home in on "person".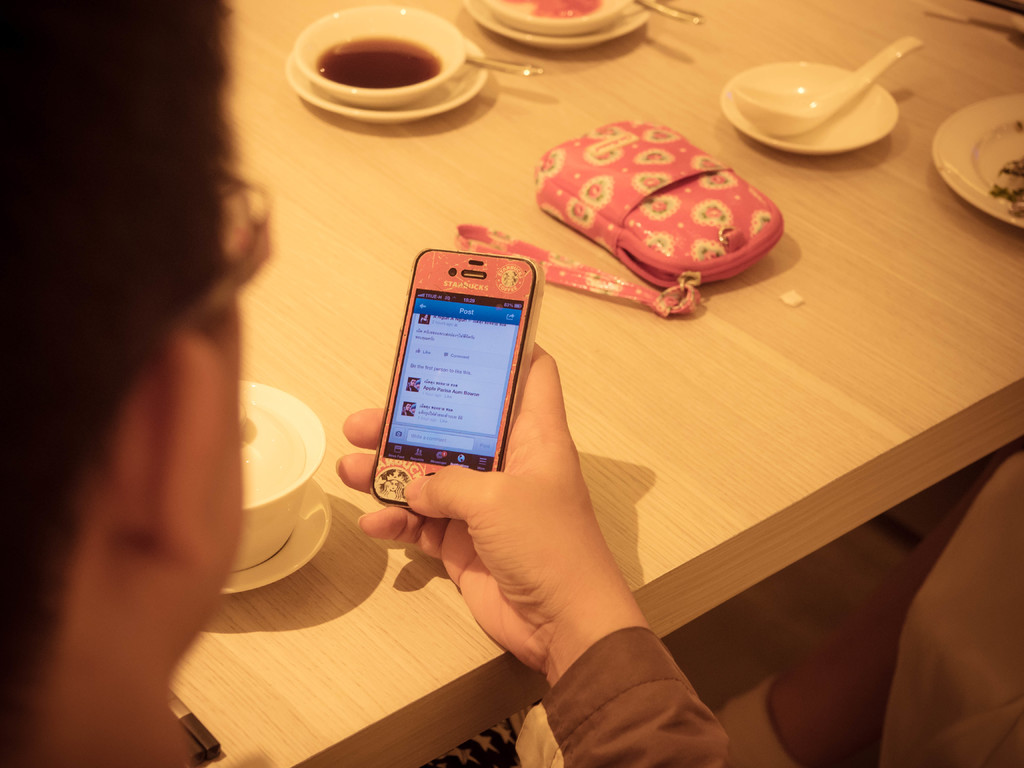
Homed in at (716,439,1023,767).
